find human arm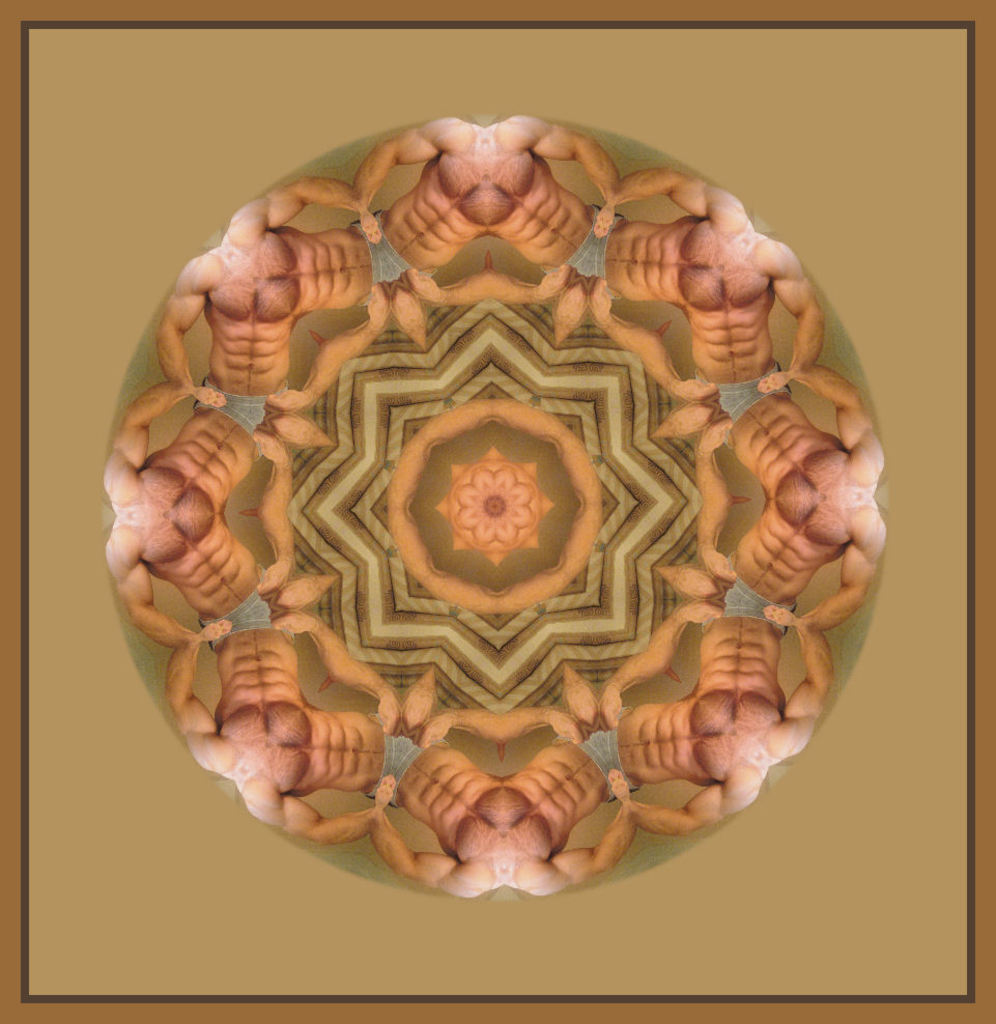
BBox(686, 490, 743, 584)
